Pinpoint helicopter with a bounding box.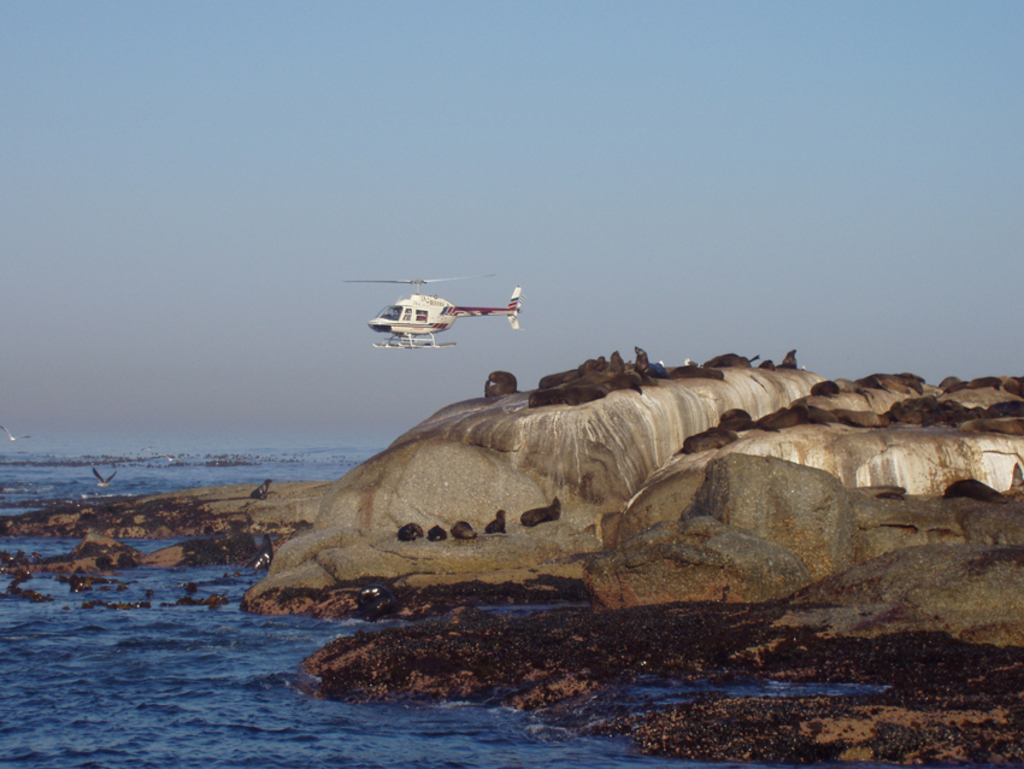
bbox(345, 275, 522, 350).
